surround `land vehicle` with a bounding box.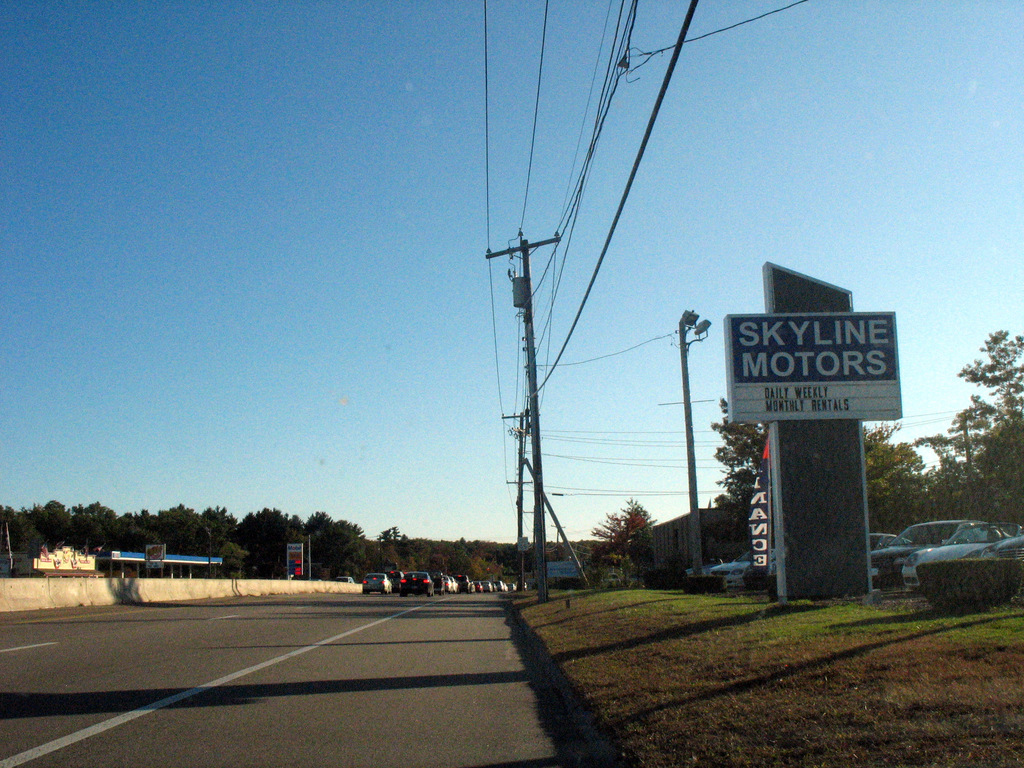
crop(335, 578, 356, 580).
